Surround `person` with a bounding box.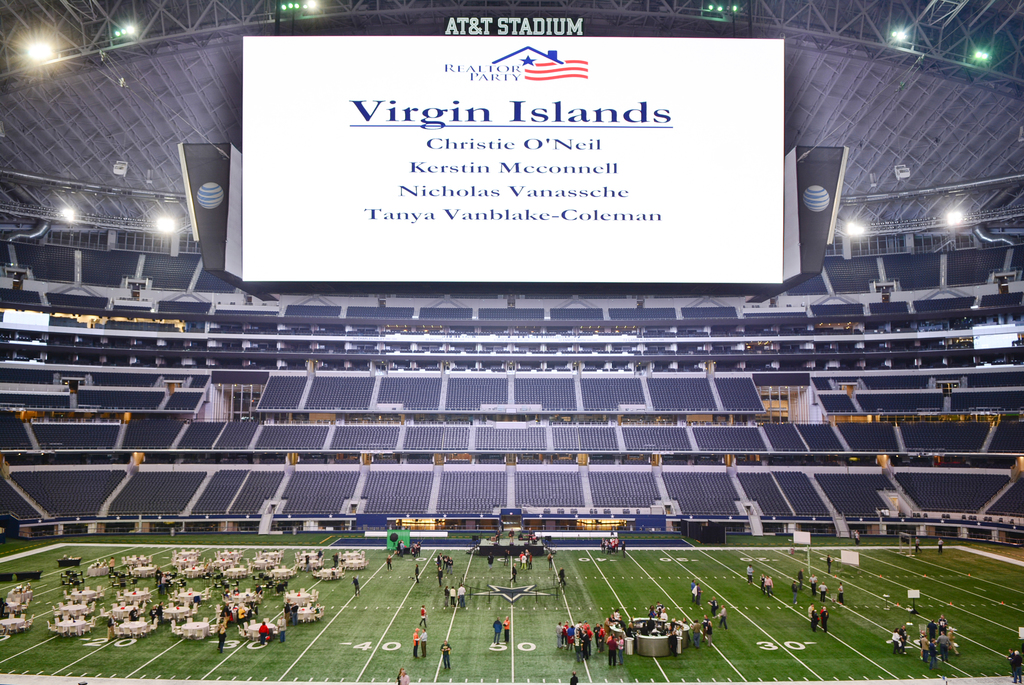
546/554/554/572.
